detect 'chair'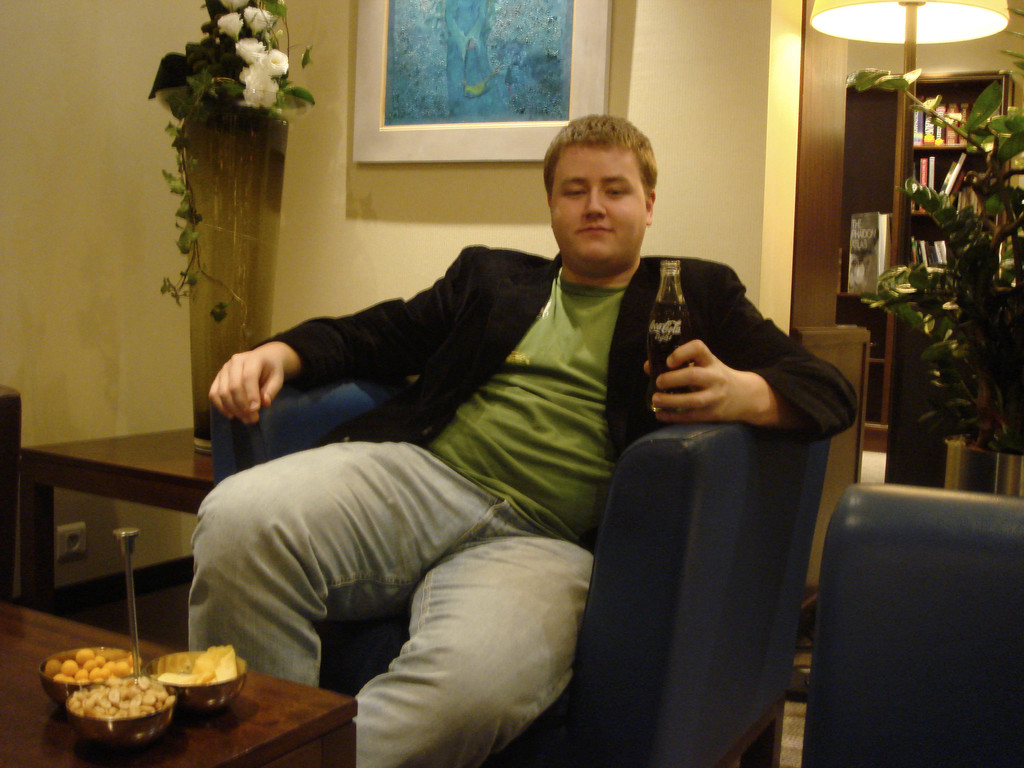
(left=790, top=449, right=1023, bottom=756)
